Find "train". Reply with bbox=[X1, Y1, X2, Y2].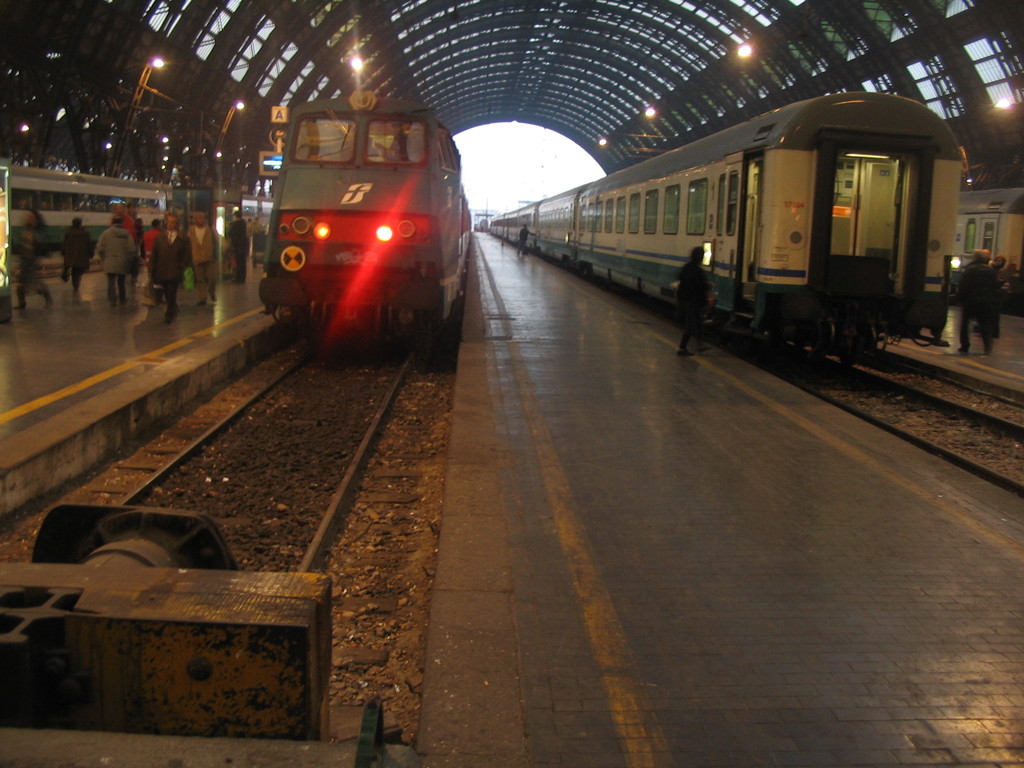
bbox=[0, 161, 273, 263].
